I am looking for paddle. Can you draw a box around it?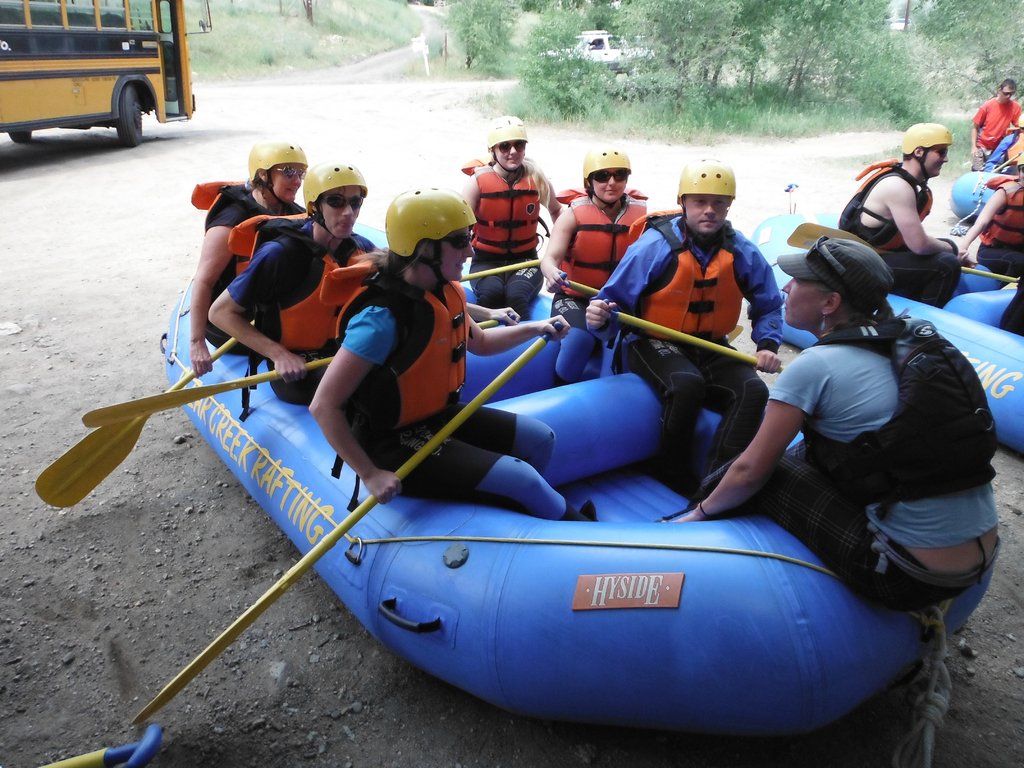
Sure, the bounding box is 136 324 563 723.
